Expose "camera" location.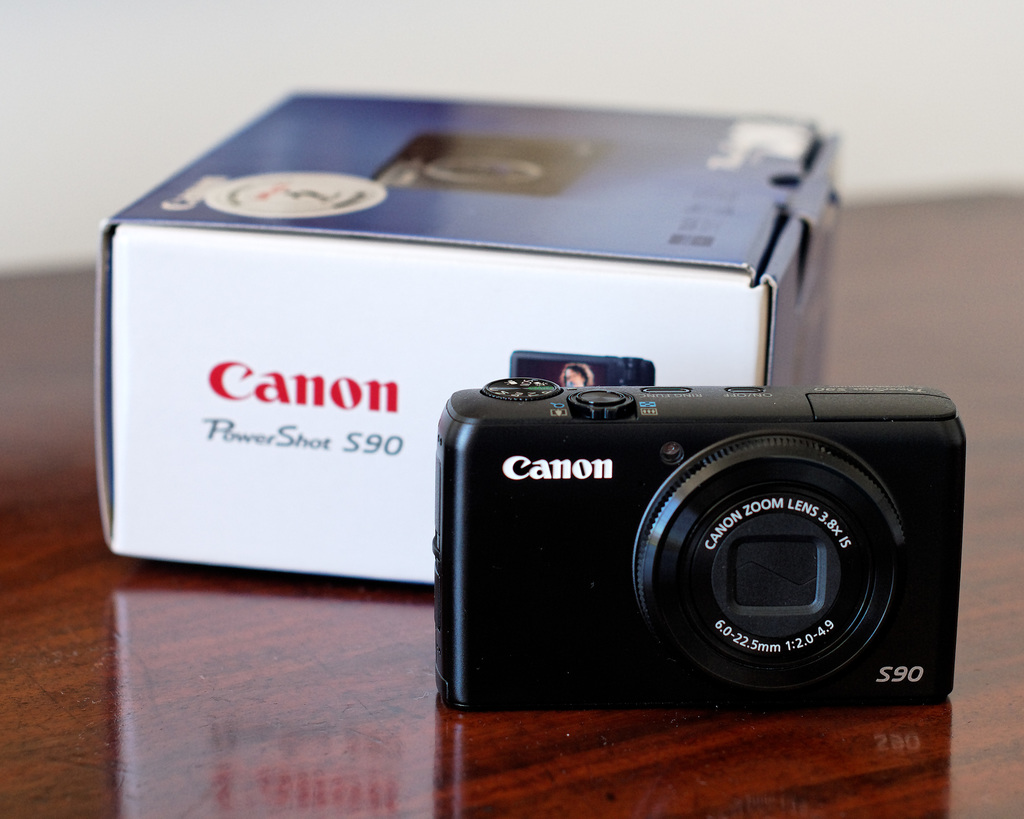
Exposed at 372 127 623 195.
